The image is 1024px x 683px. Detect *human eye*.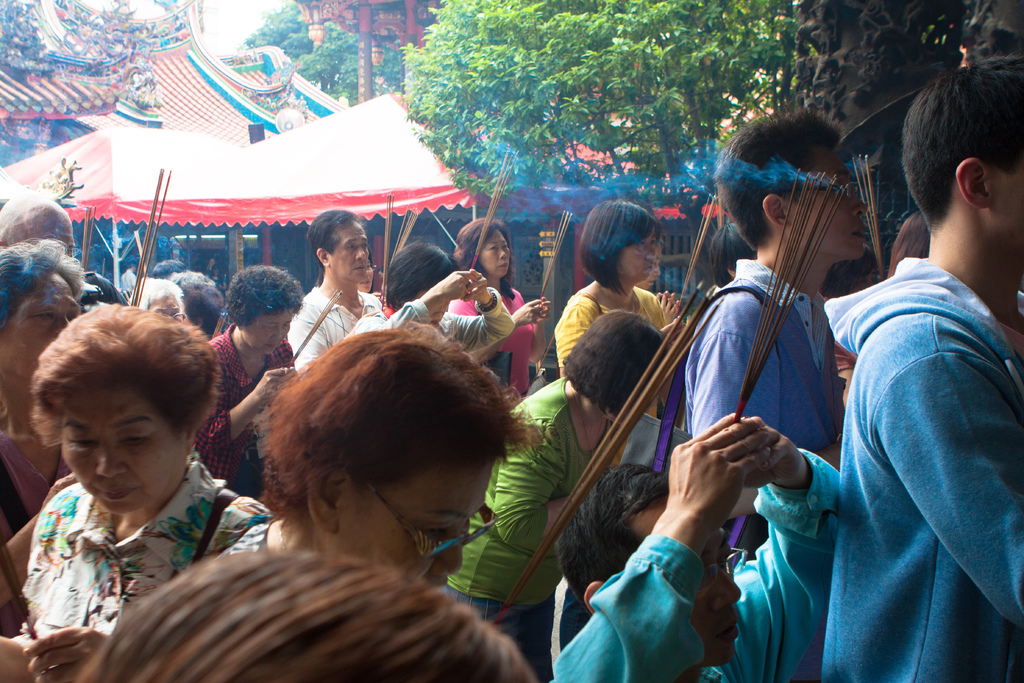
Detection: bbox=(266, 324, 272, 333).
